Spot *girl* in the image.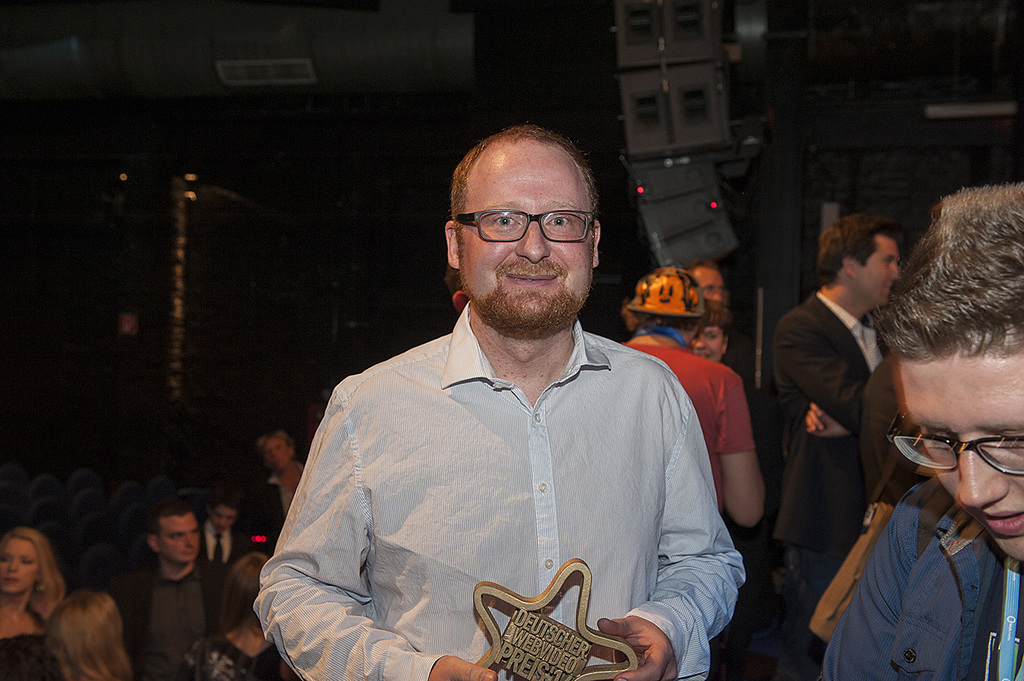
*girl* found at box(188, 546, 277, 680).
